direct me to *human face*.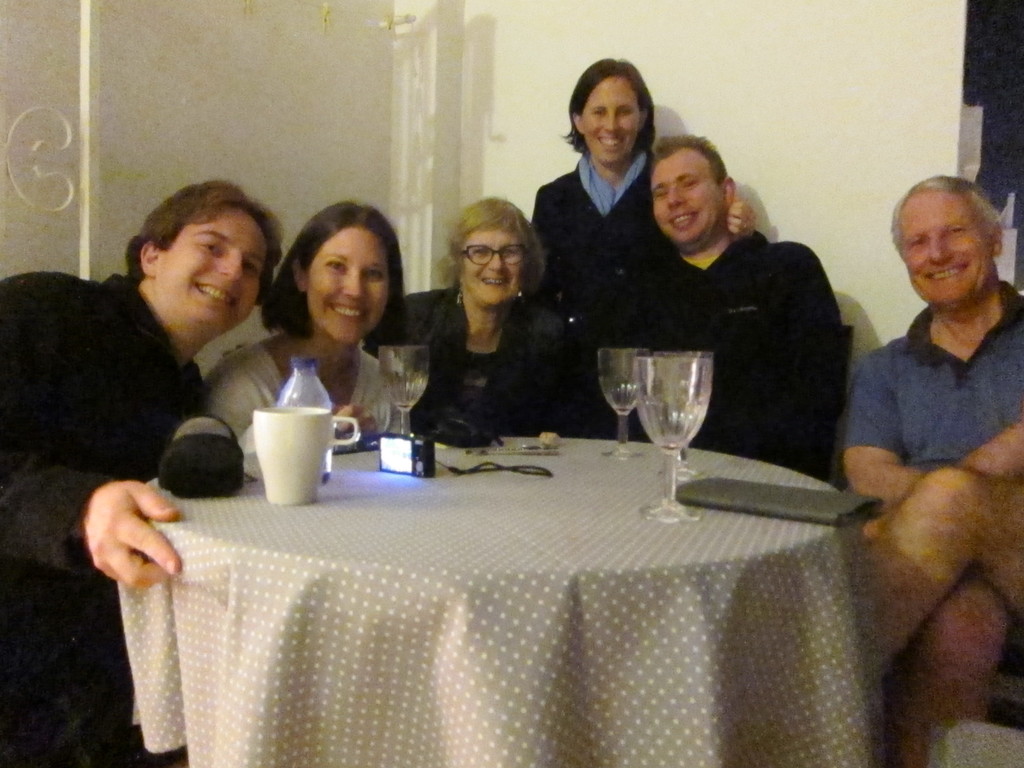
Direction: pyautogui.locateOnScreen(143, 208, 262, 346).
